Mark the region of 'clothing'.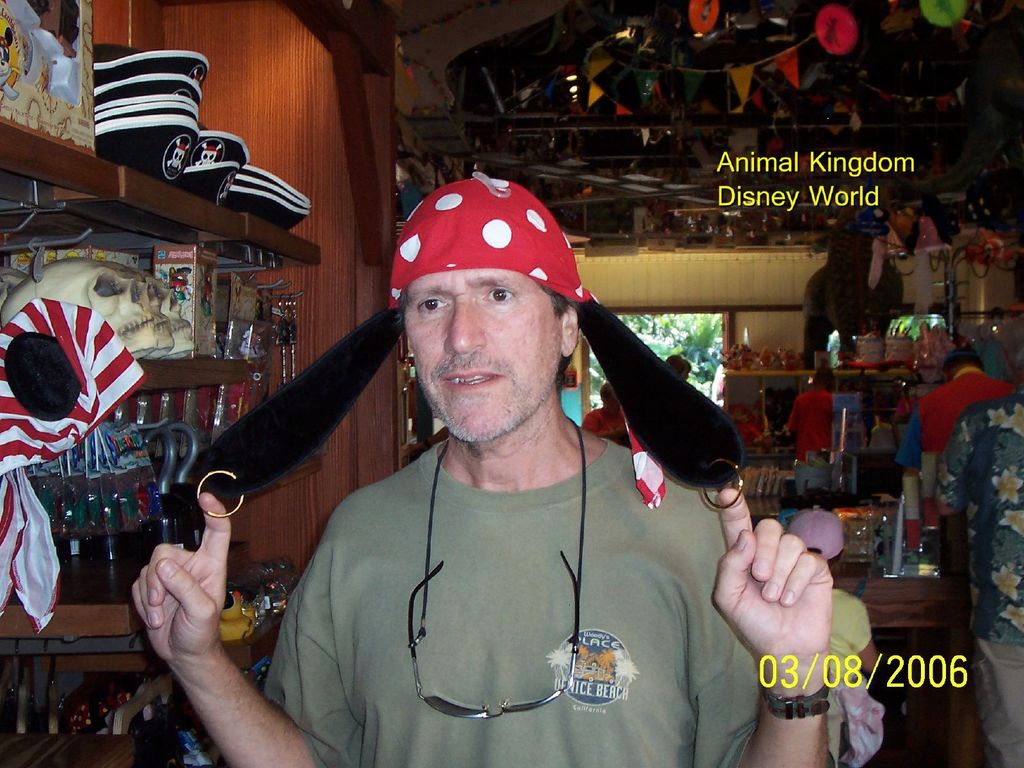
Region: [781, 379, 843, 524].
